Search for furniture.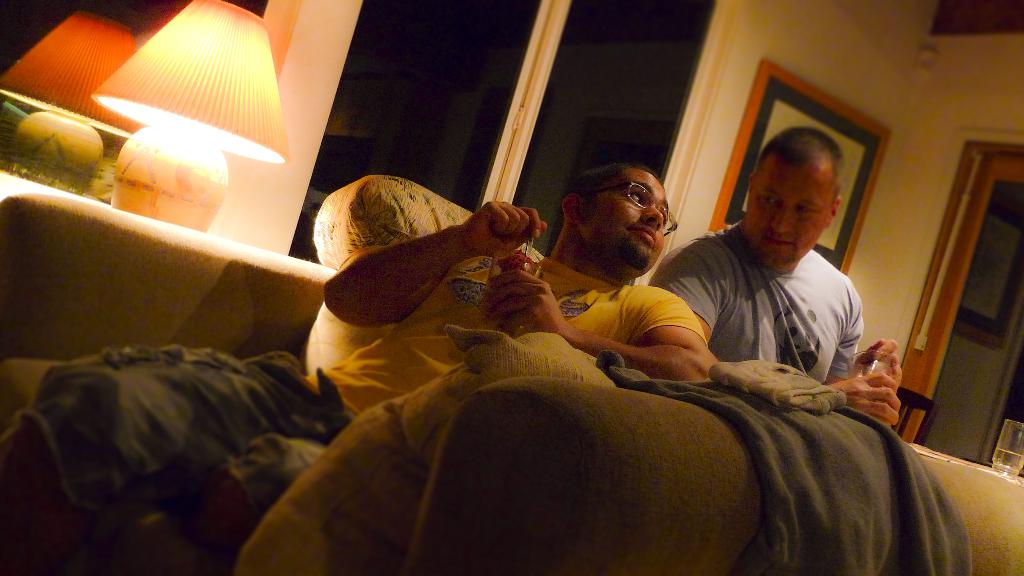
Found at (0, 172, 1023, 575).
